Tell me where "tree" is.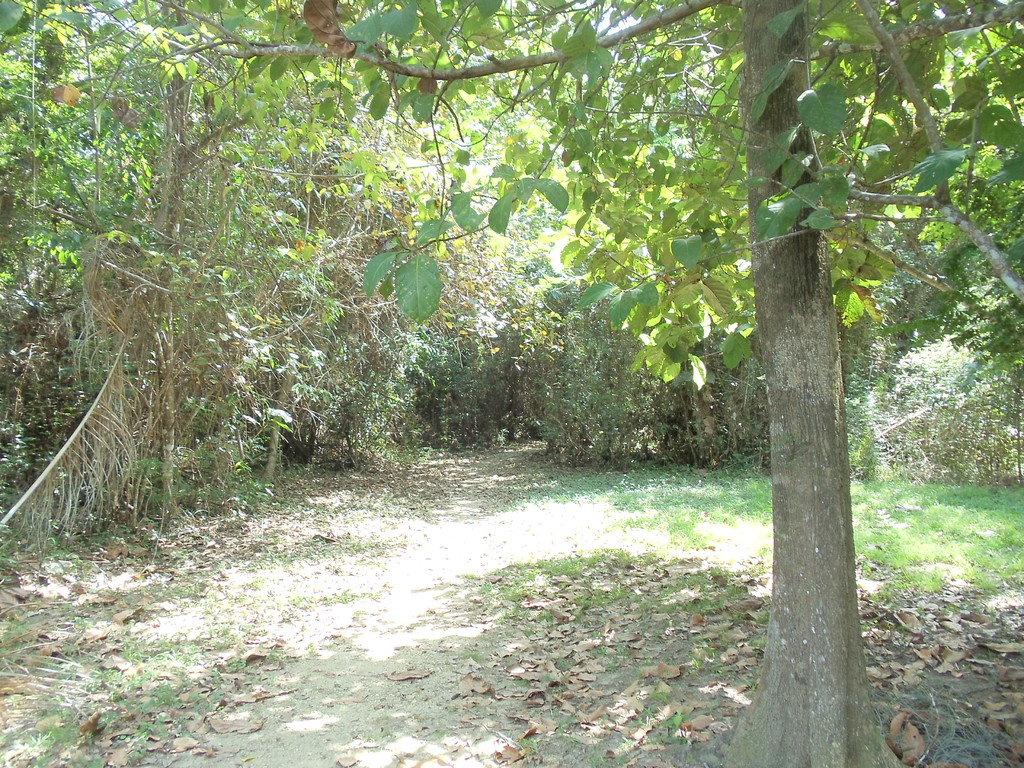
"tree" is at 0 0 1023 767.
